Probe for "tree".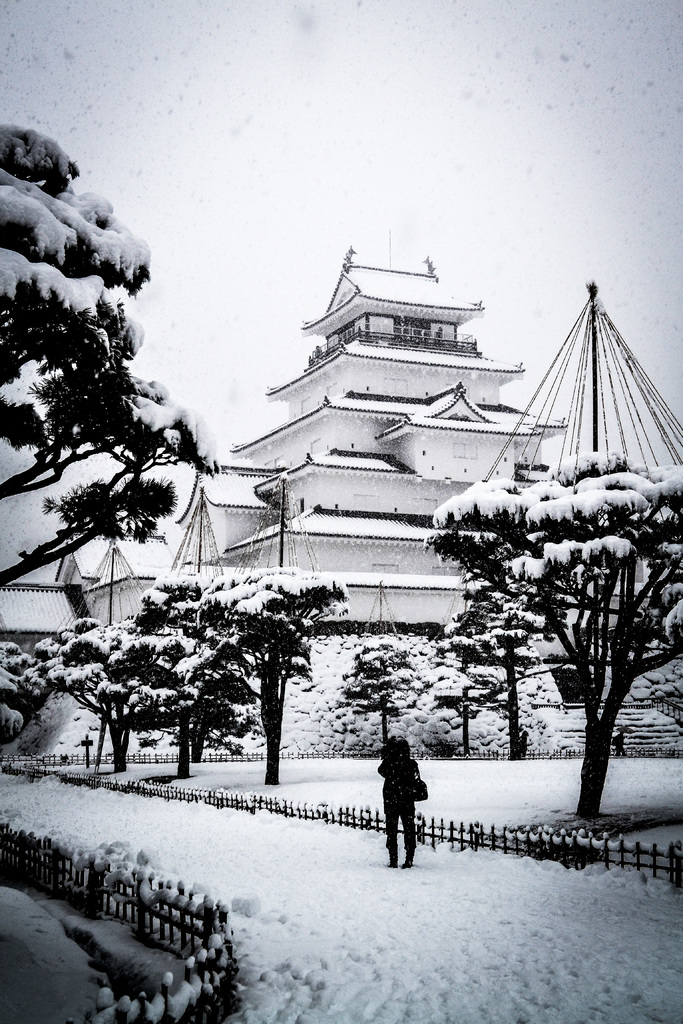
Probe result: [420,660,505,764].
